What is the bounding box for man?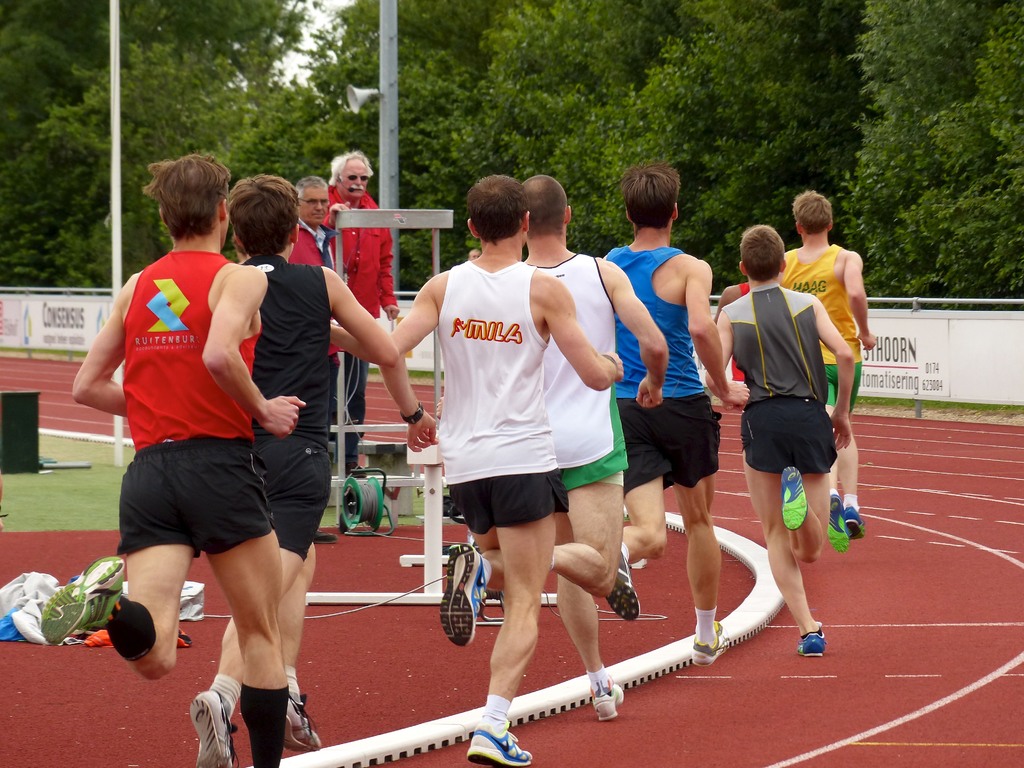
box(605, 168, 751, 666).
